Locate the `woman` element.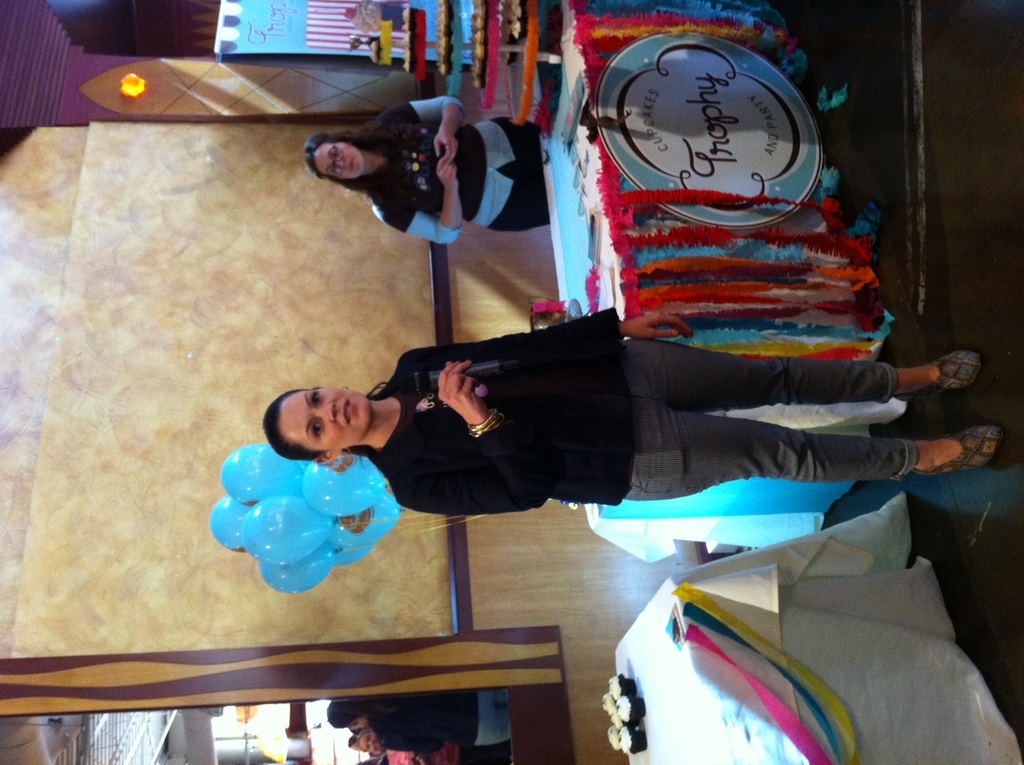
Element bbox: (306, 92, 555, 246).
